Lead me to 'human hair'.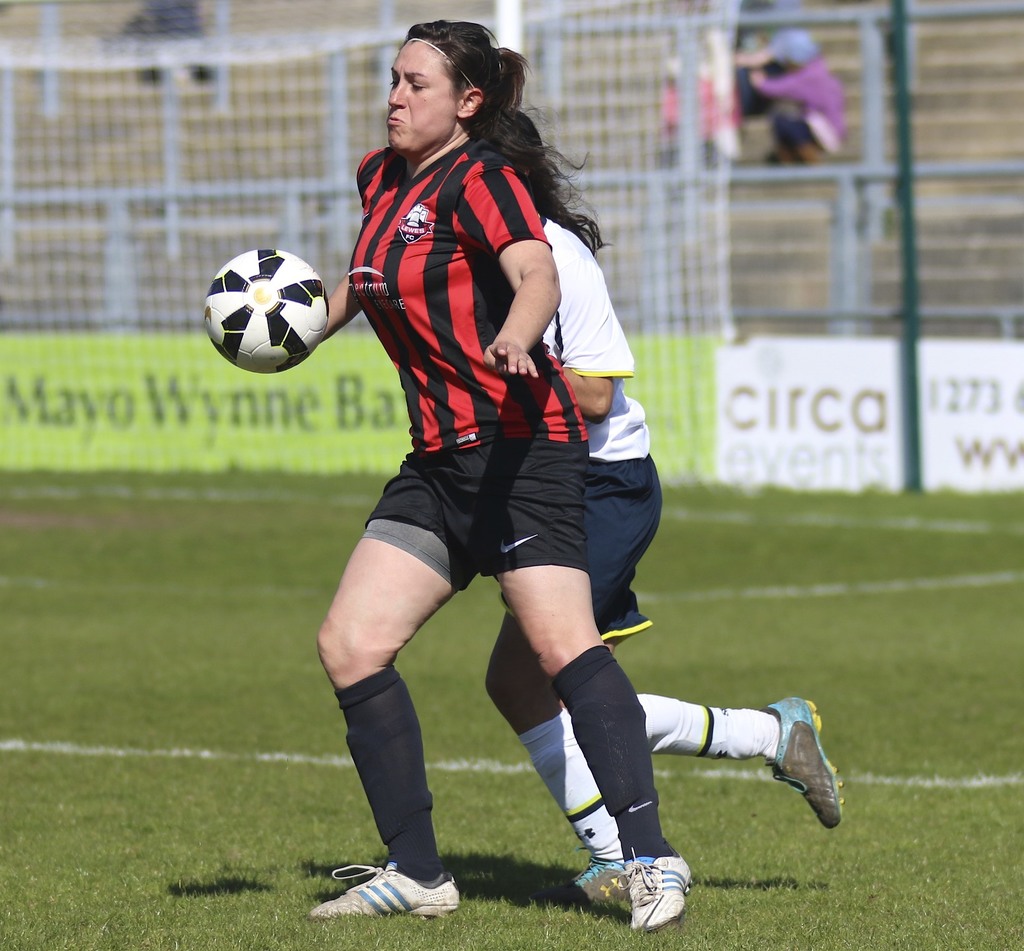
Lead to locate(371, 20, 518, 146).
